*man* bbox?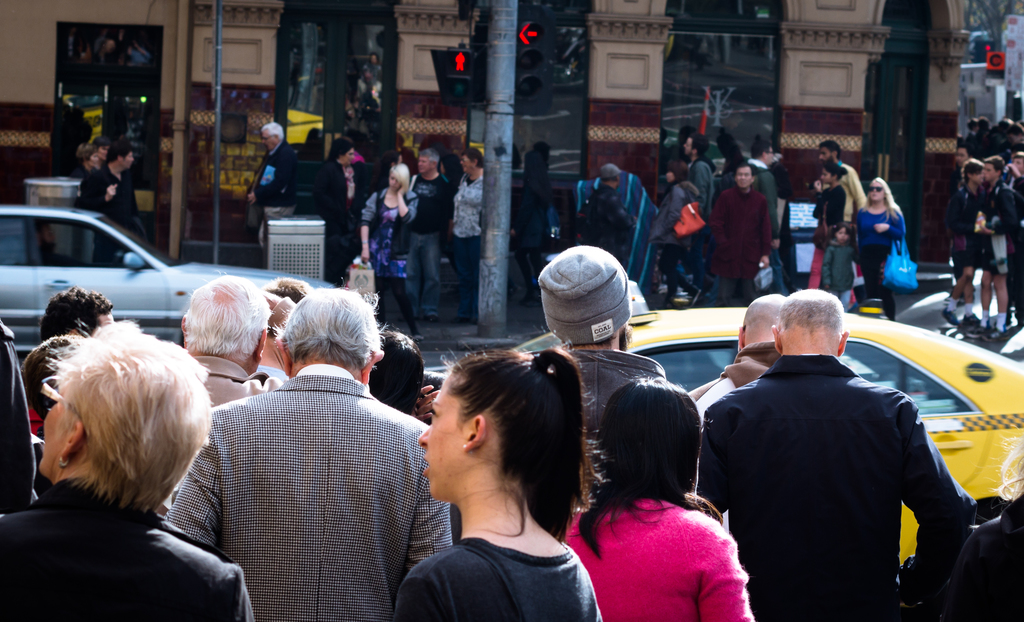
left=77, top=138, right=150, bottom=237
